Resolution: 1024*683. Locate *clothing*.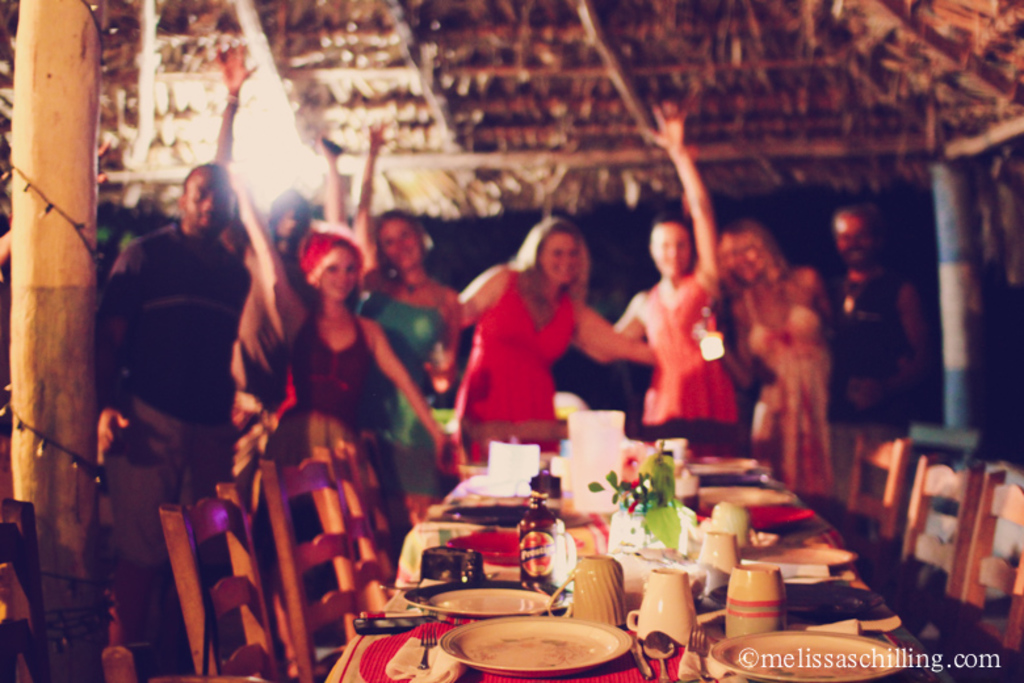
[x1=364, y1=273, x2=445, y2=494].
